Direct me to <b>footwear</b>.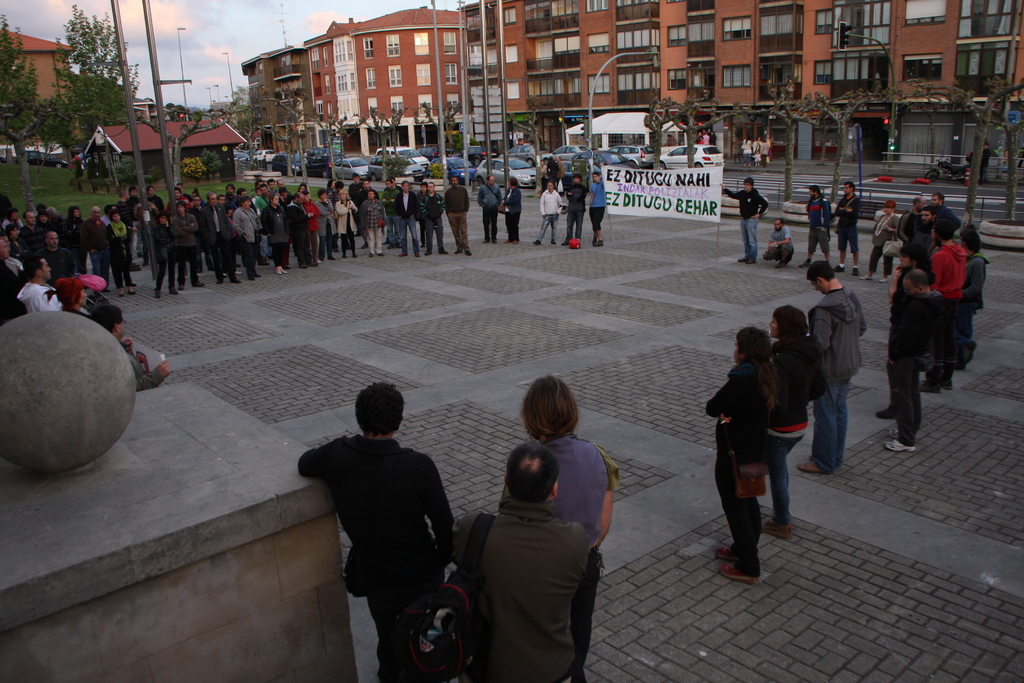
Direction: [x1=156, y1=290, x2=161, y2=299].
